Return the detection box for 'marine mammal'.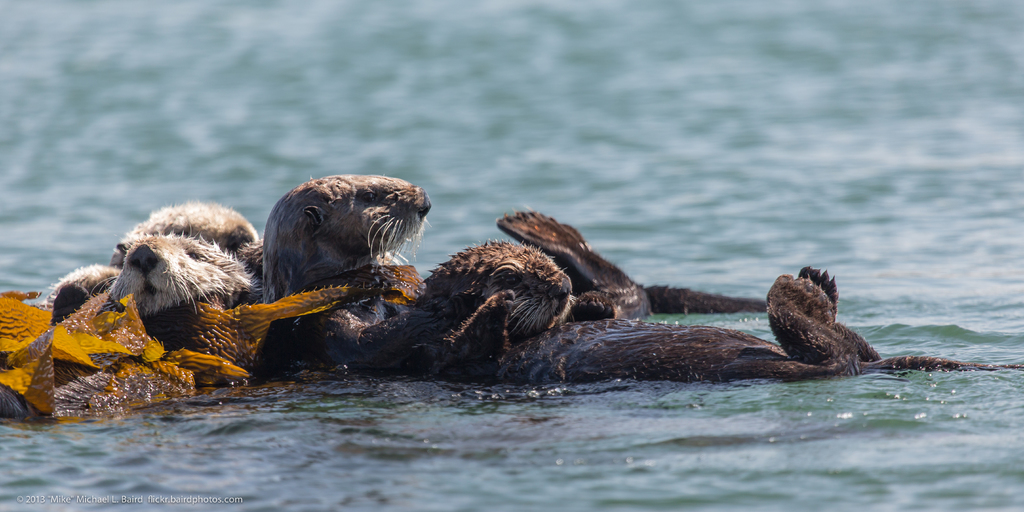
crop(114, 202, 260, 314).
